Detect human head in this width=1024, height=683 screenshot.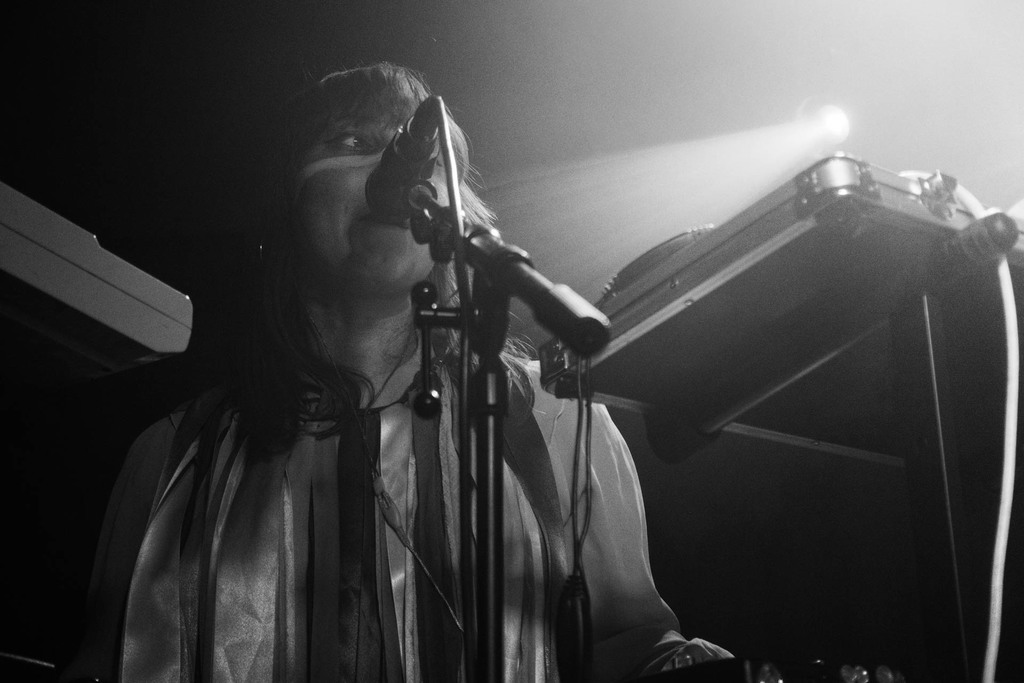
Detection: crop(266, 49, 468, 310).
